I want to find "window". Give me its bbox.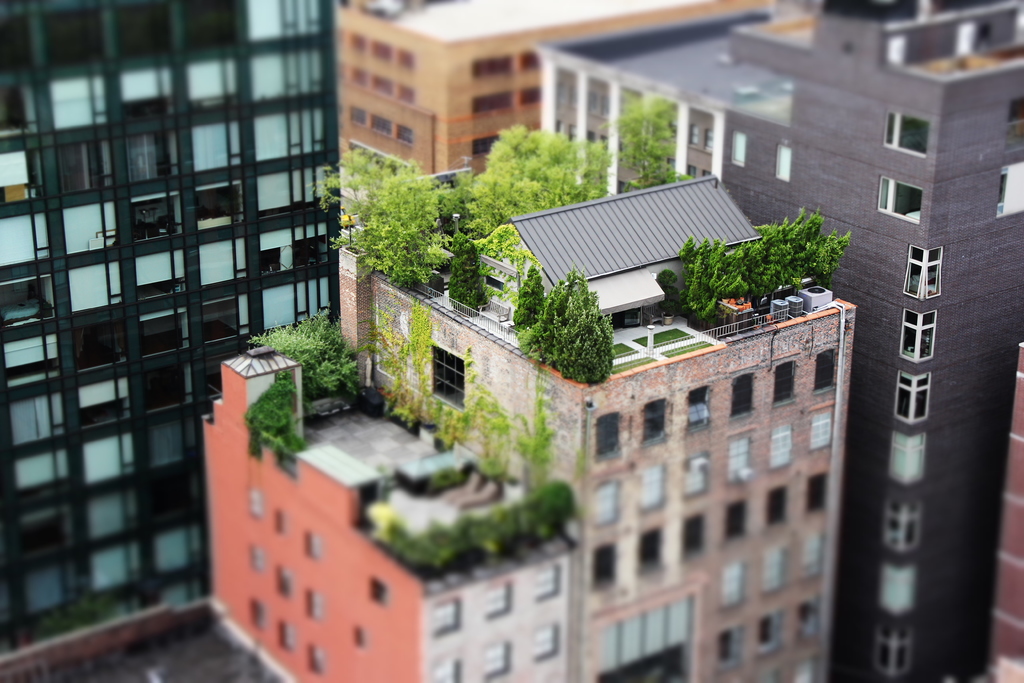
x1=532 y1=561 x2=560 y2=602.
